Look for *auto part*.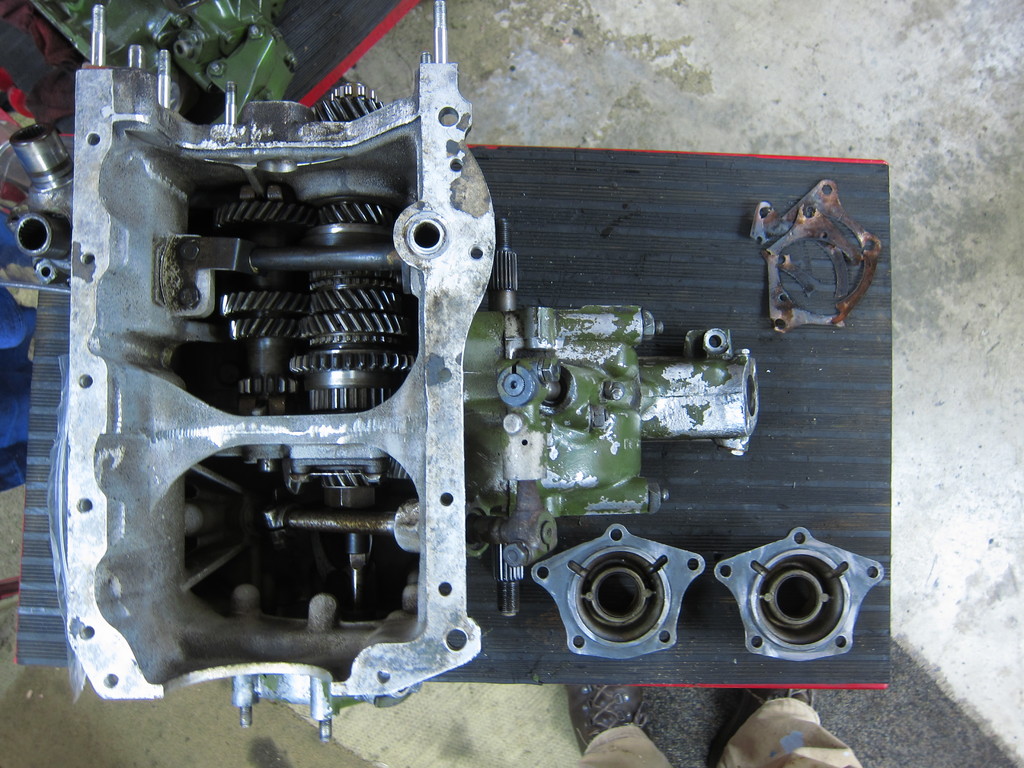
Found: pyautogui.locateOnScreen(713, 524, 888, 663).
